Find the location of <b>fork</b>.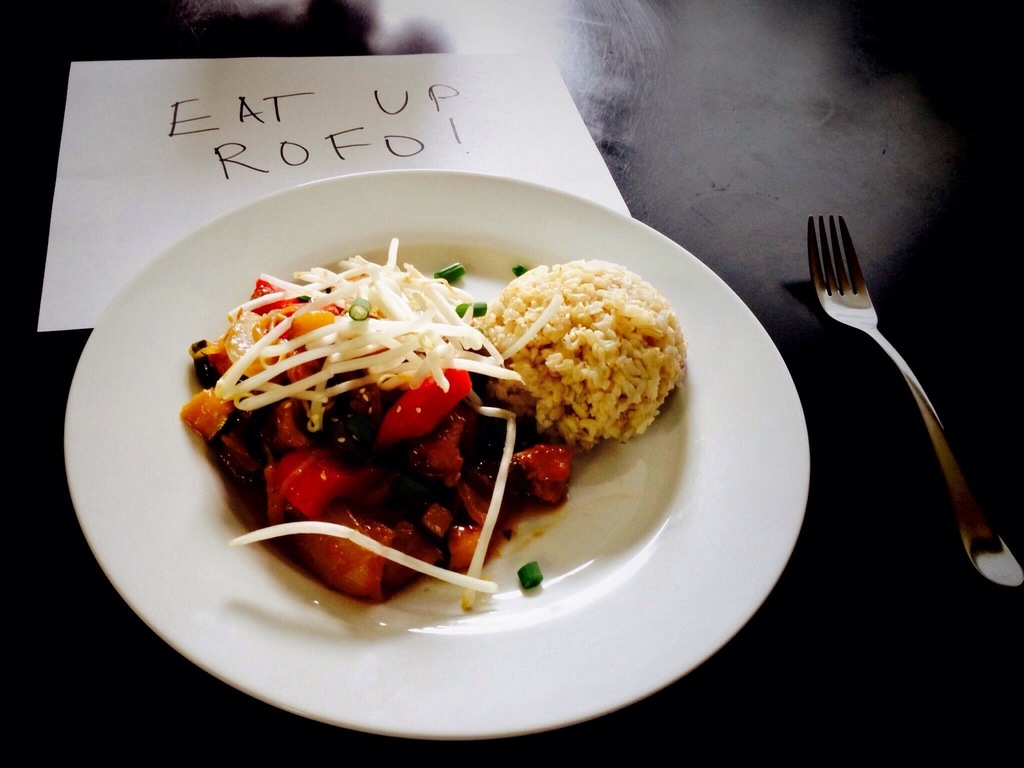
Location: <box>810,220,1023,591</box>.
